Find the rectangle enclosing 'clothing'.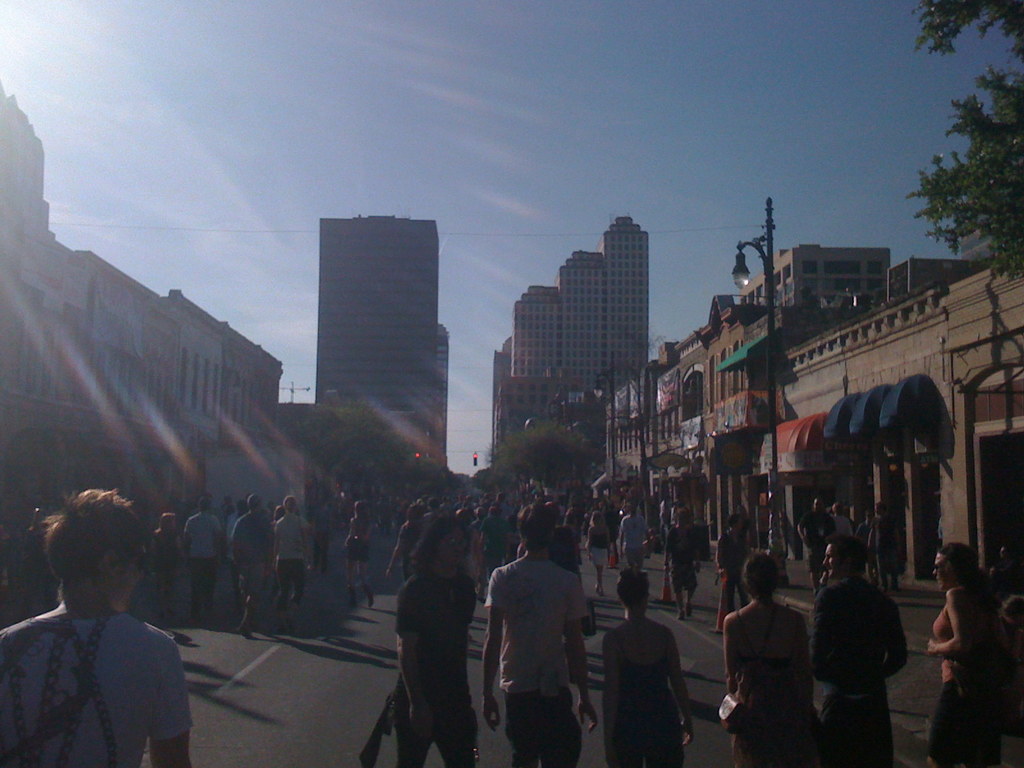
bbox=[797, 510, 837, 576].
